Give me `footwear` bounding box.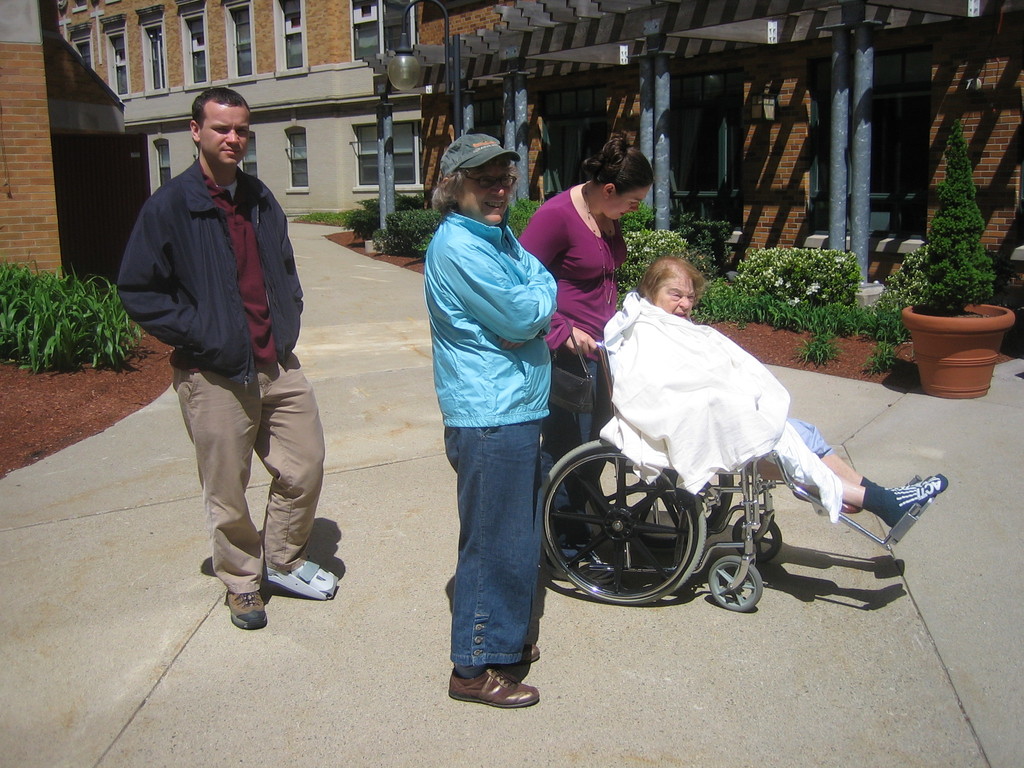
(left=449, top=579, right=548, bottom=661).
